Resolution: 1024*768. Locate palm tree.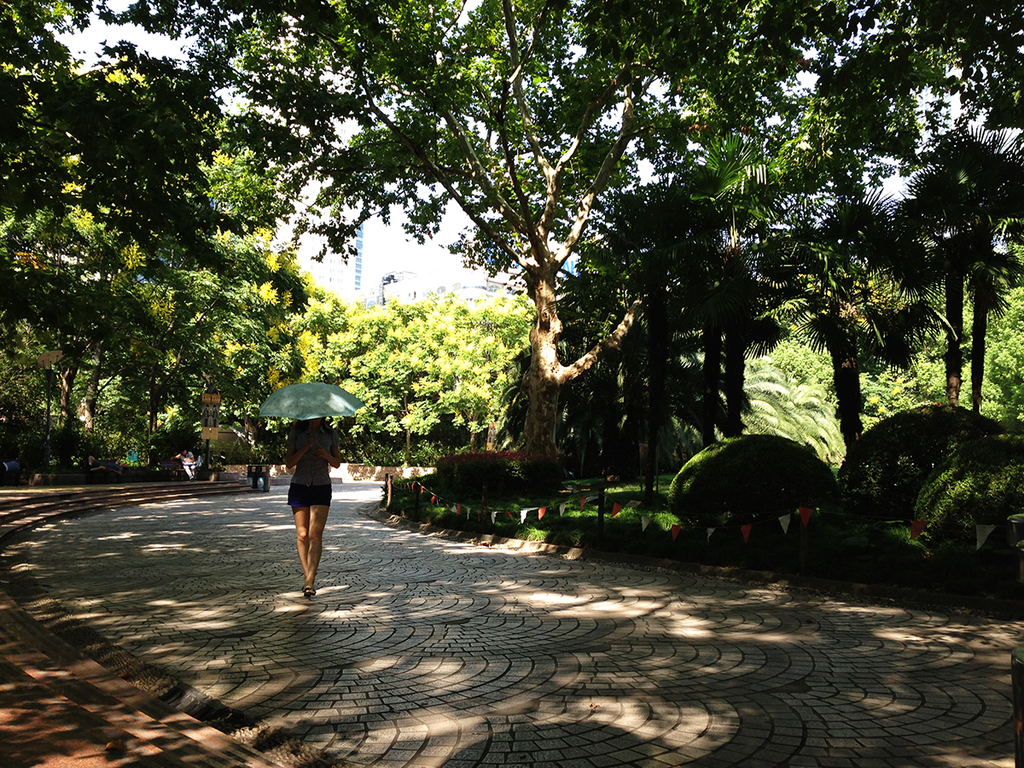
(left=924, top=126, right=1023, bottom=405).
